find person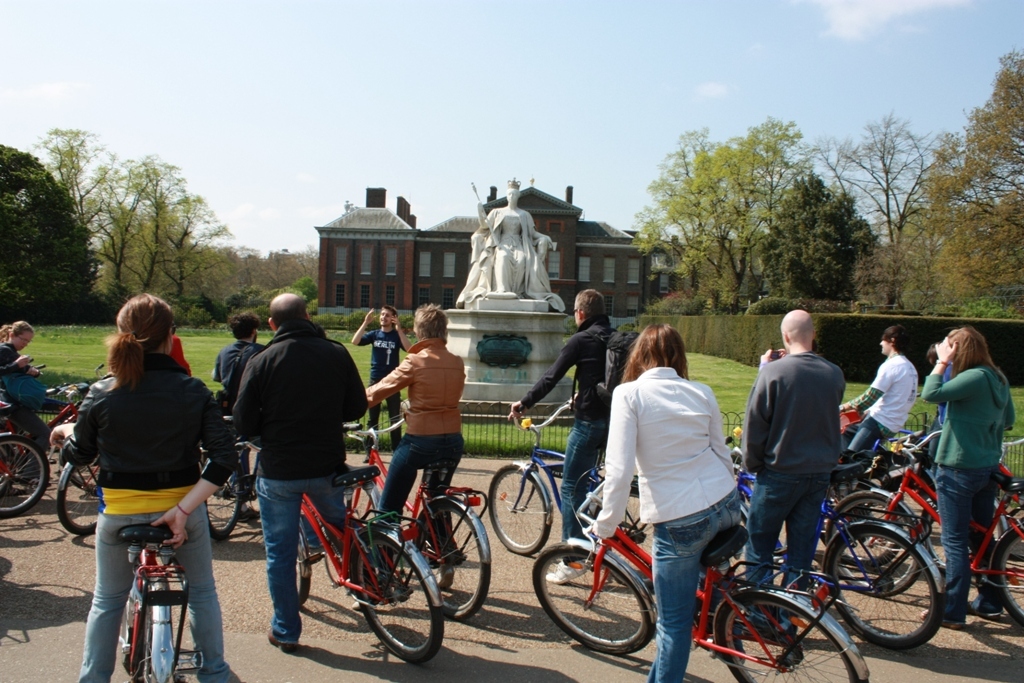
locate(839, 316, 921, 493)
